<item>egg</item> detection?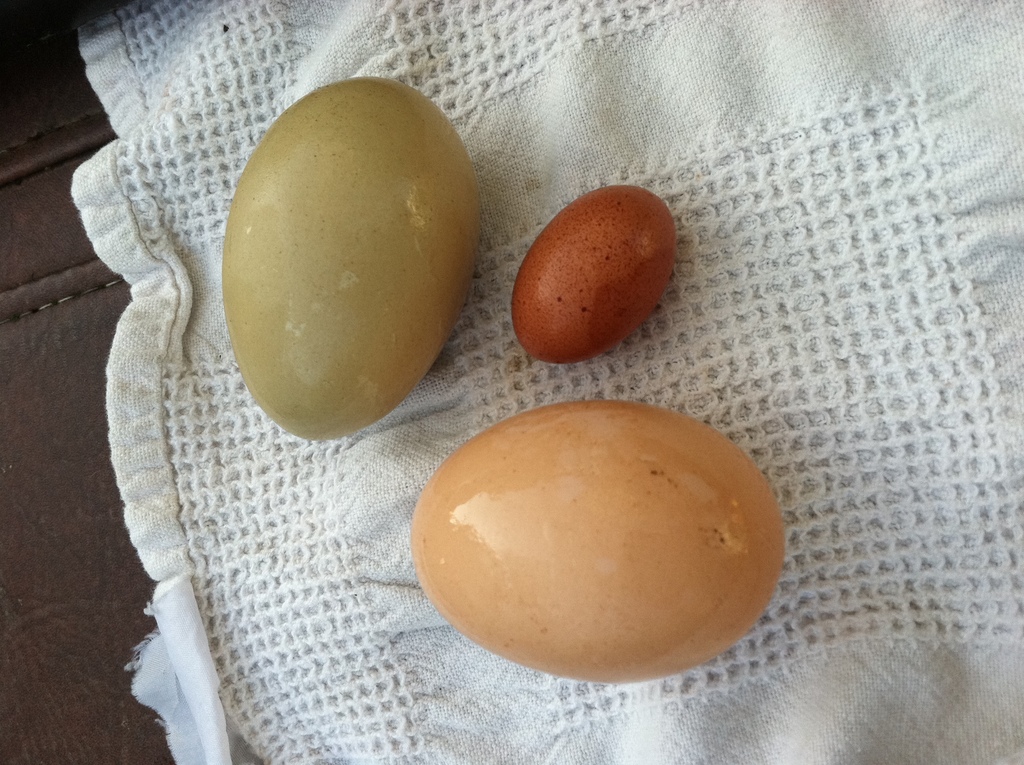
[518,182,677,365]
